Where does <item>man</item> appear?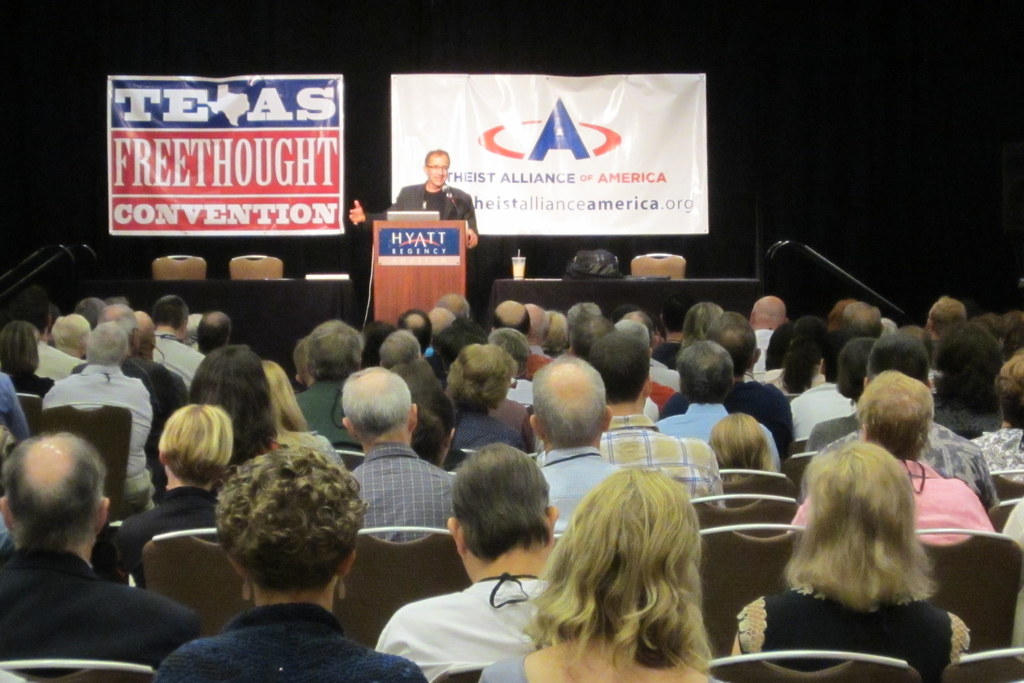
Appears at {"left": 351, "top": 148, "right": 483, "bottom": 253}.
